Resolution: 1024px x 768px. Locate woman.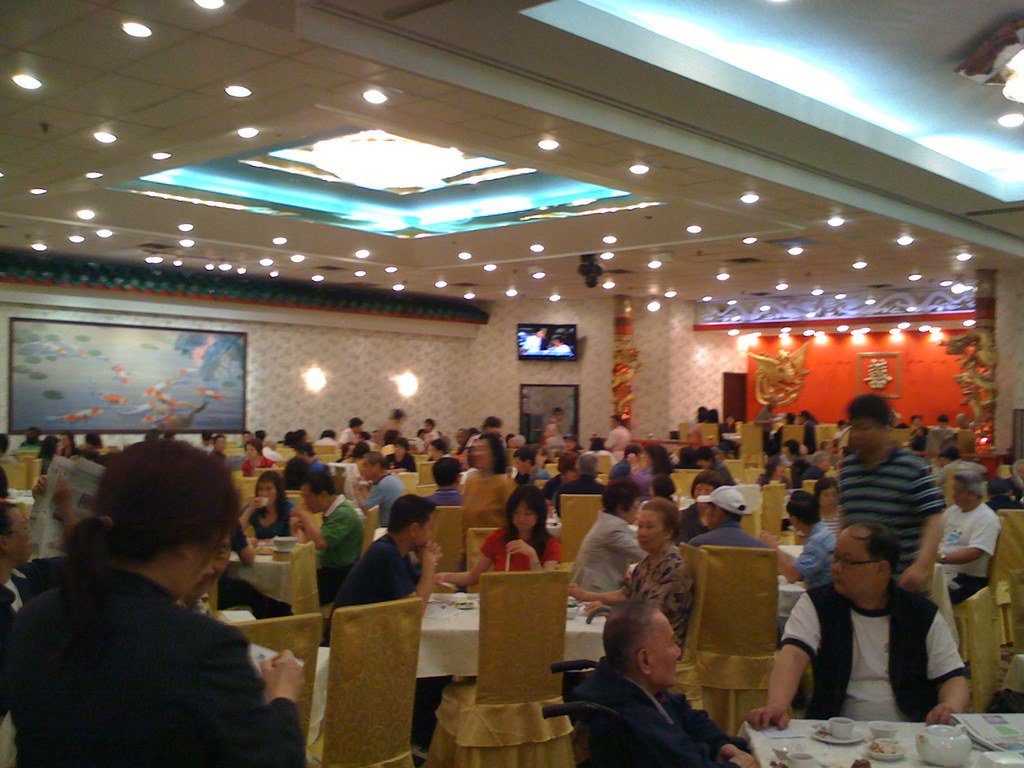
detection(552, 500, 691, 659).
